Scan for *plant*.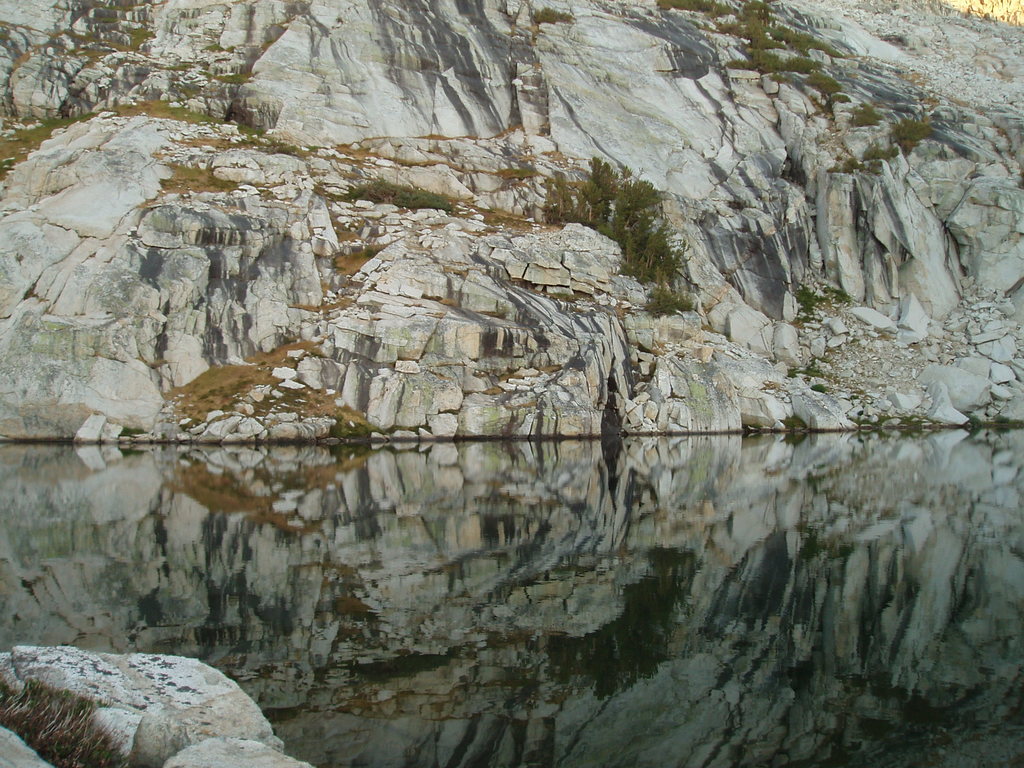
Scan result: {"x1": 790, "y1": 282, "x2": 820, "y2": 320}.
